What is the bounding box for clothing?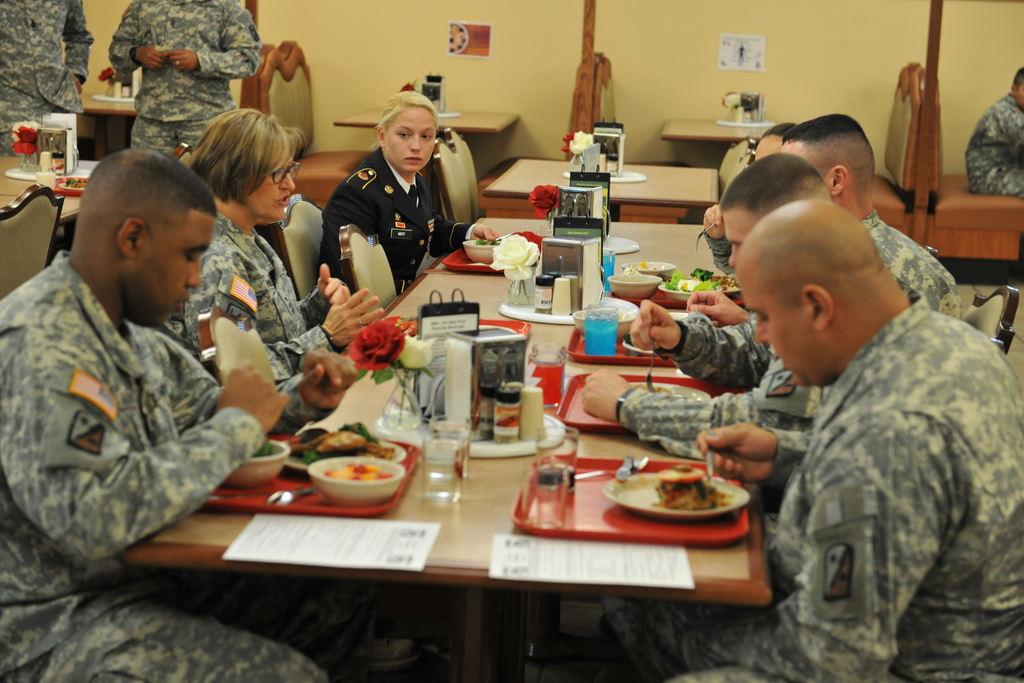
detection(310, 115, 471, 279).
